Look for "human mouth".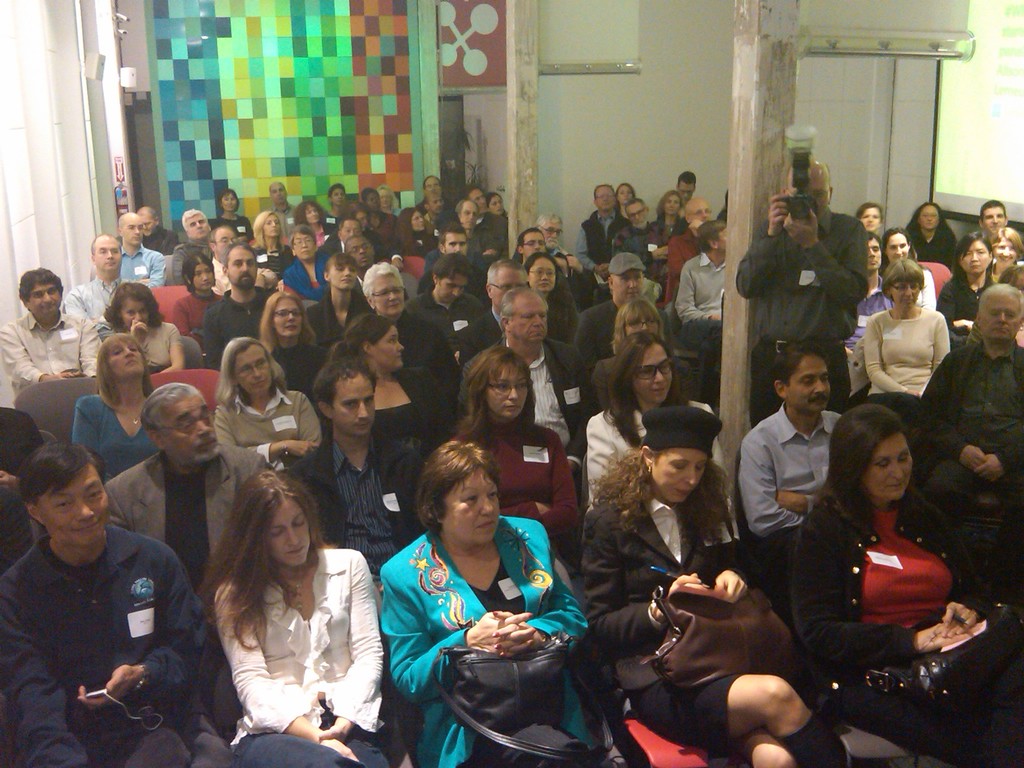
Found: l=130, t=237, r=140, b=242.
